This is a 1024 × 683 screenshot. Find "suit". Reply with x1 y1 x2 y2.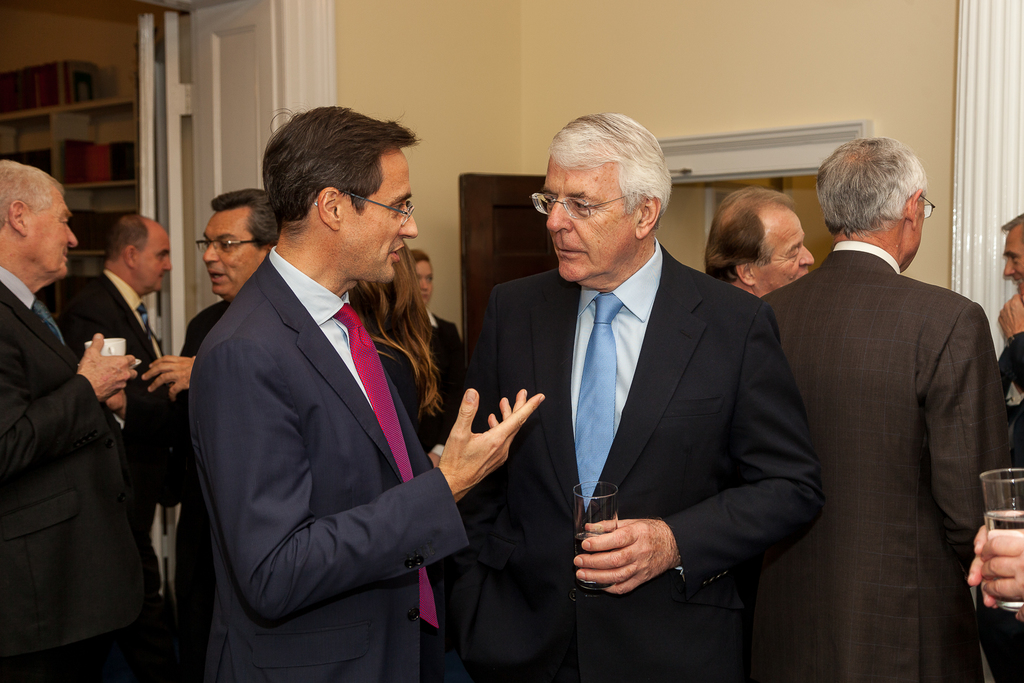
186 247 468 682.
